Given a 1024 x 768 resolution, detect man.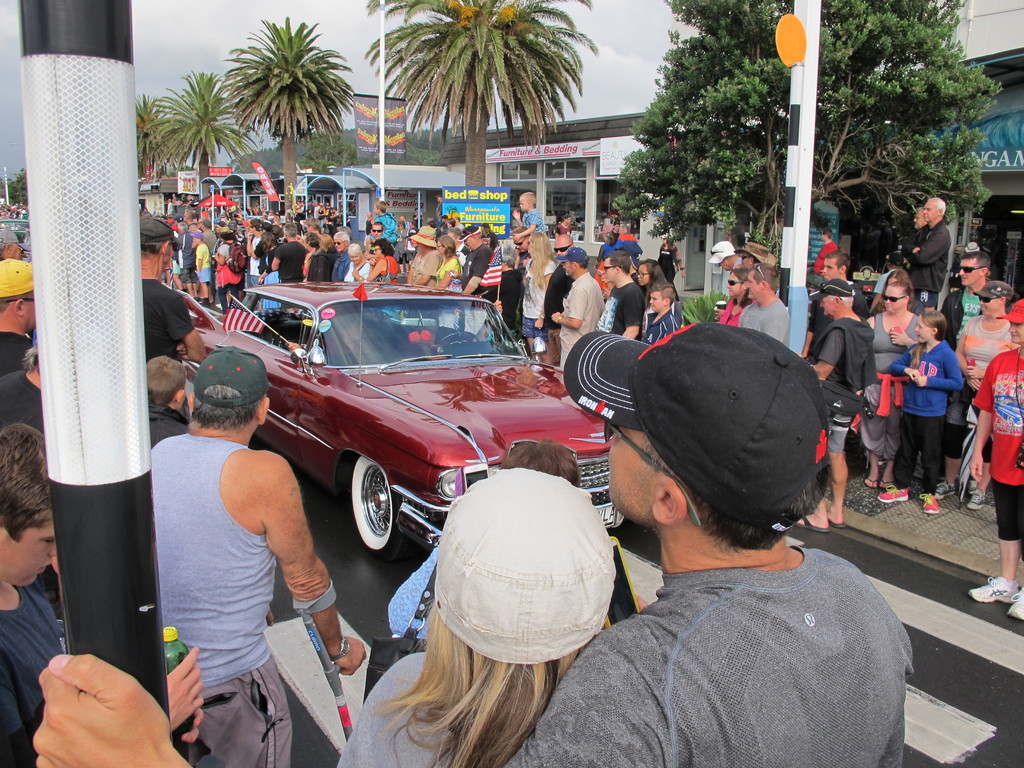
<region>940, 244, 989, 483</region>.
